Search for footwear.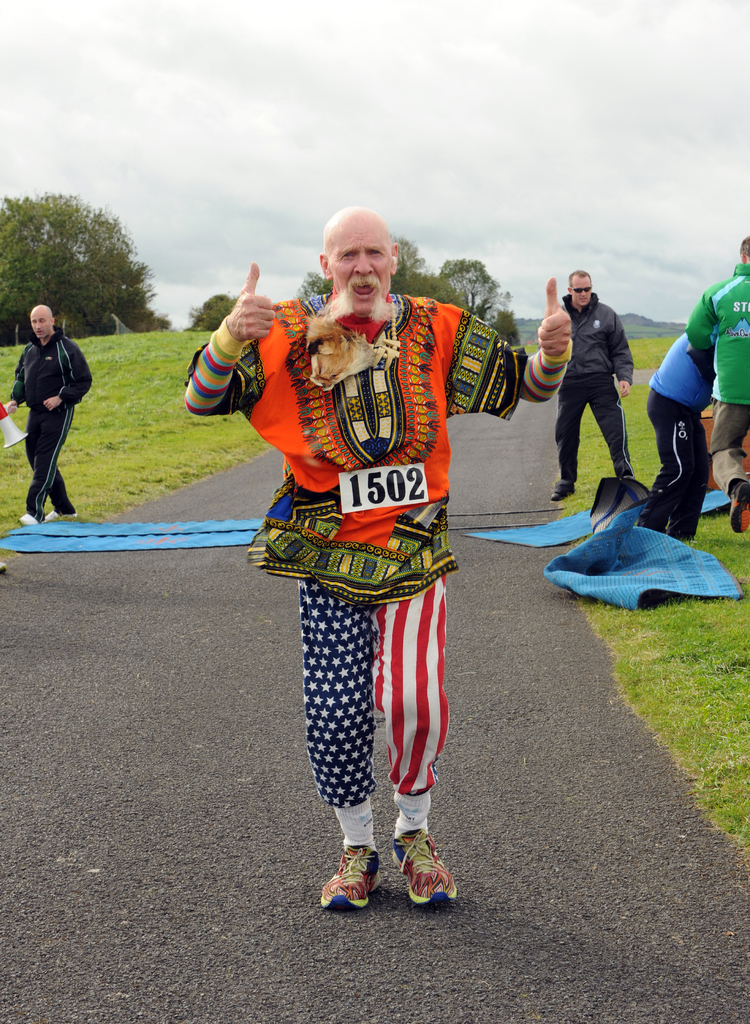
Found at 392, 832, 457, 916.
